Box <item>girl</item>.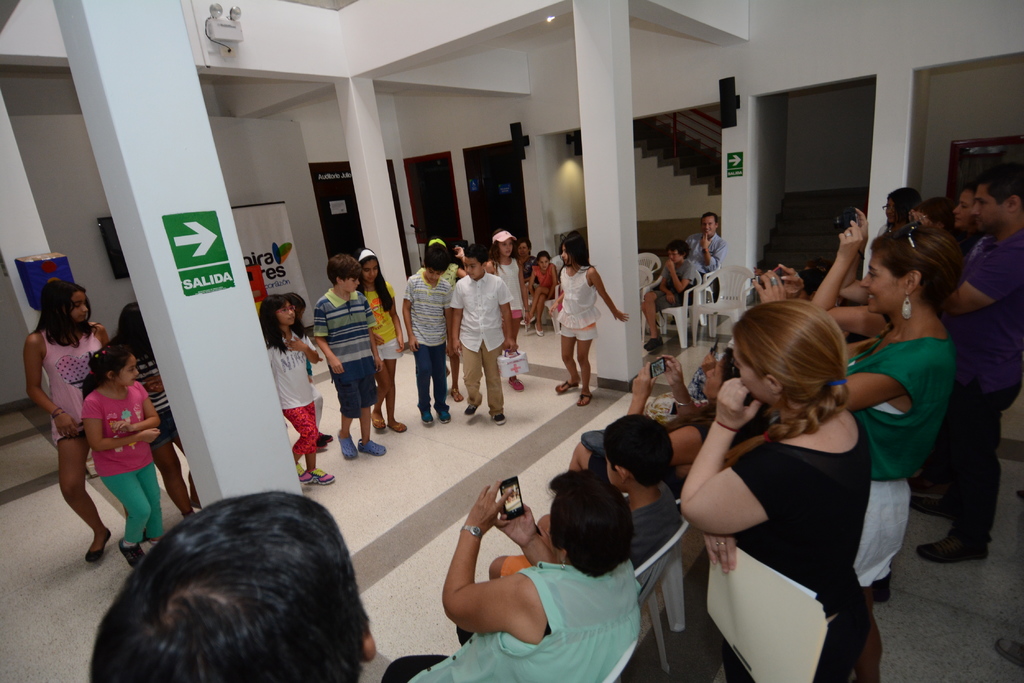
left=81, top=344, right=166, bottom=567.
